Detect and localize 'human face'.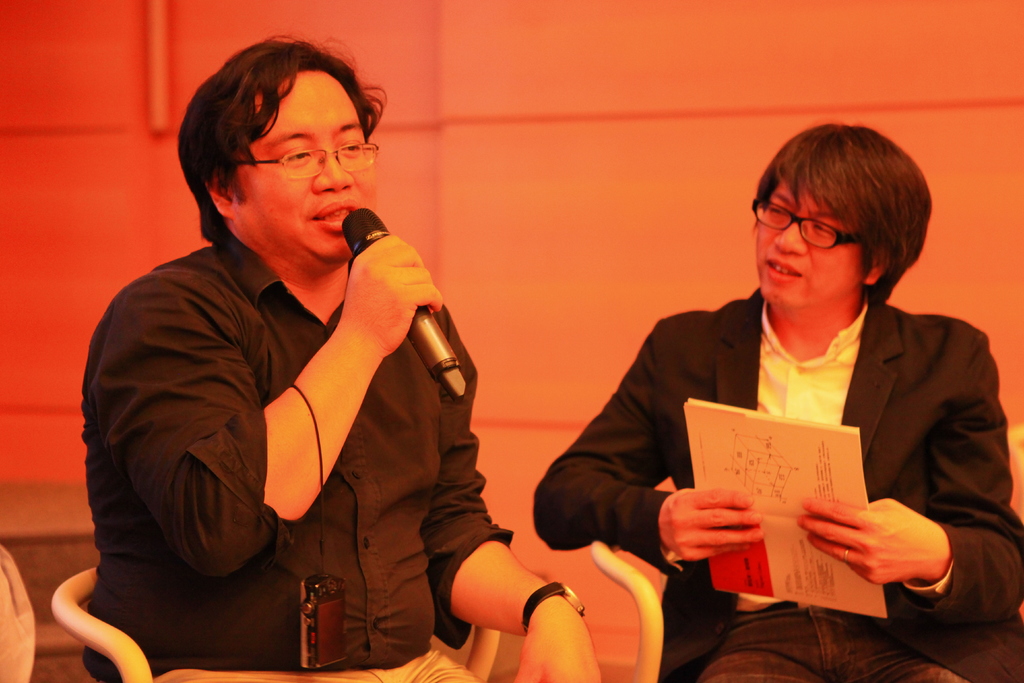
Localized at x1=752, y1=183, x2=865, y2=304.
